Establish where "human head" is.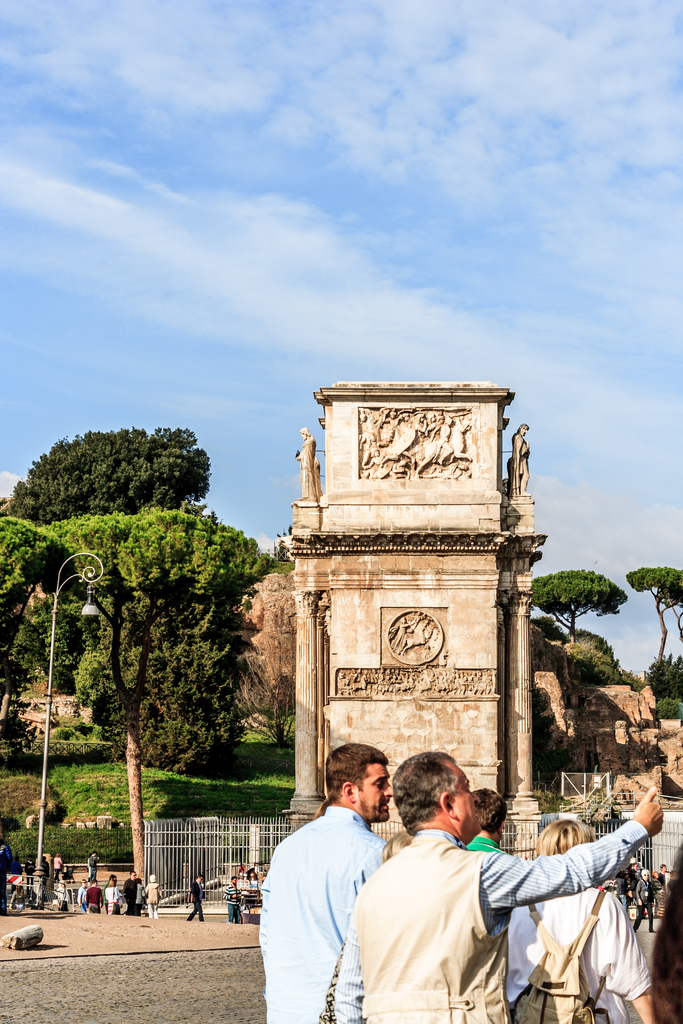
Established at rect(108, 879, 117, 888).
